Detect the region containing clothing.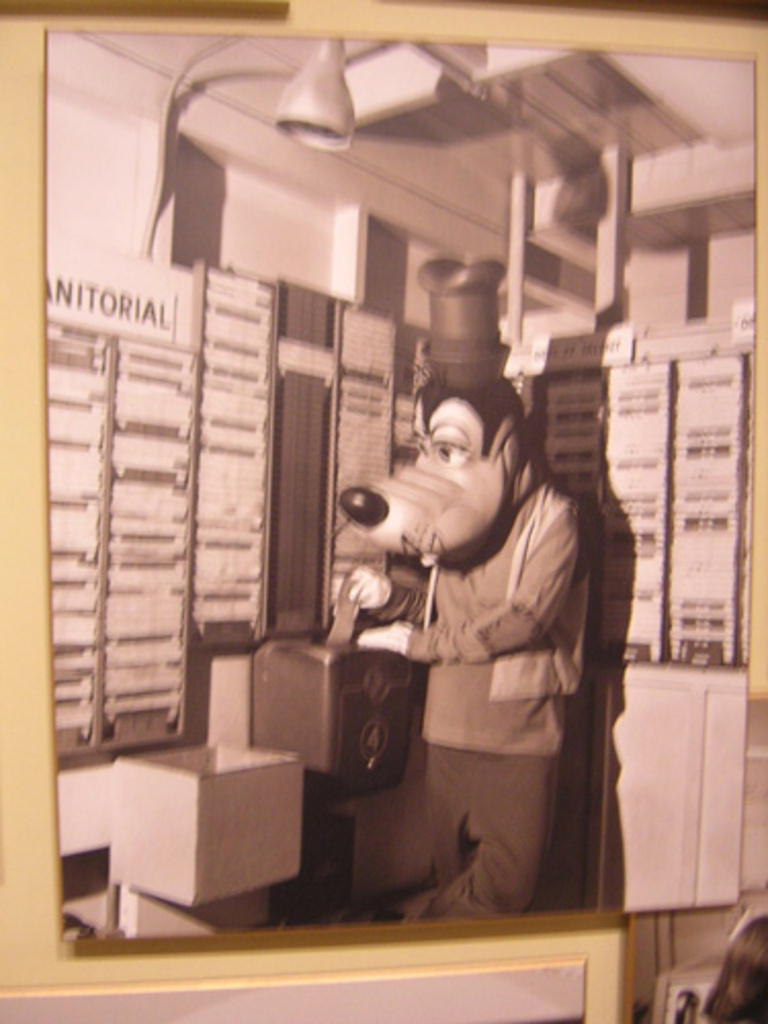
box=[373, 475, 608, 918].
